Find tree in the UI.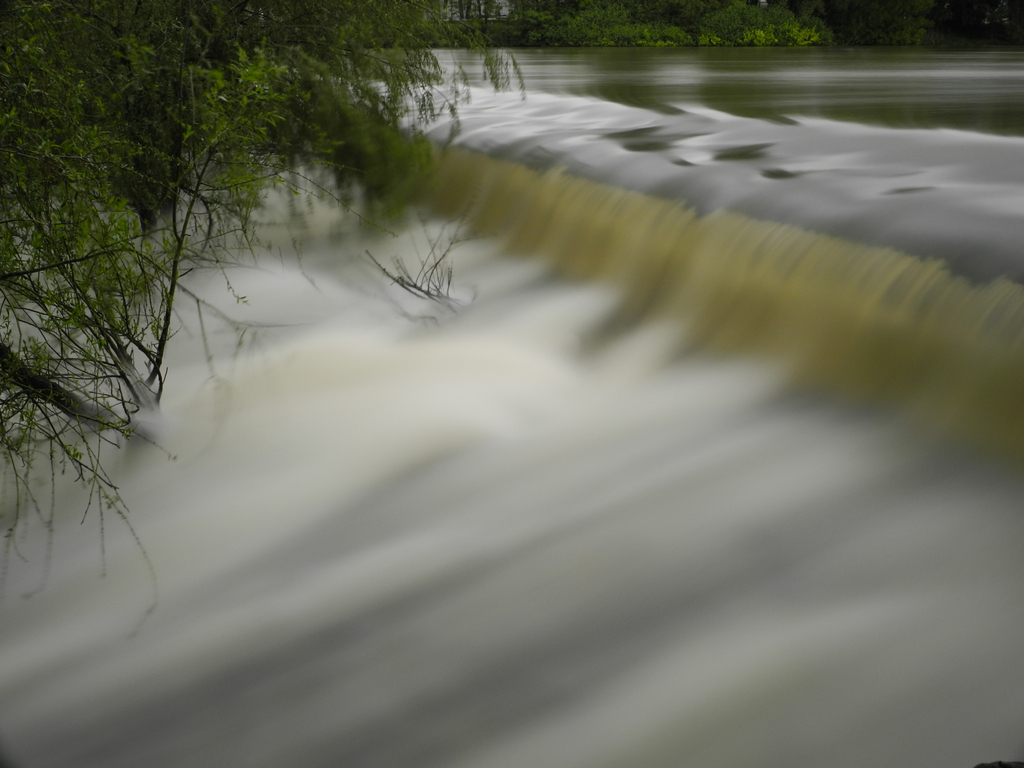
UI element at (0,0,1023,609).
